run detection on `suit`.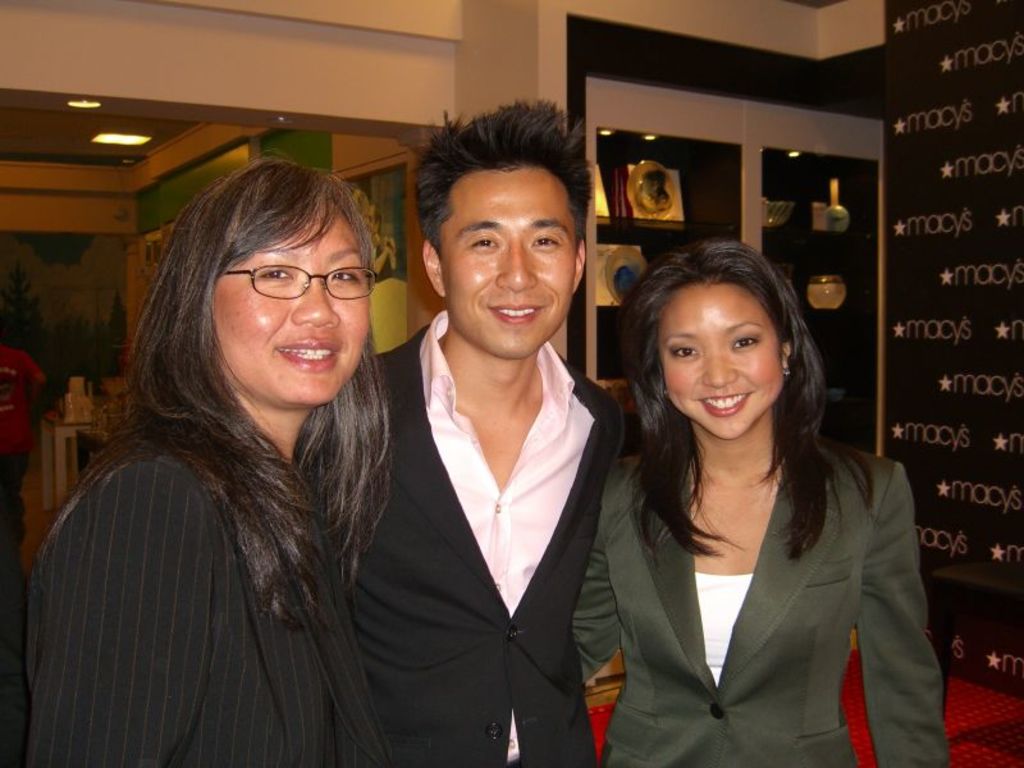
Result: 12, 442, 389, 767.
